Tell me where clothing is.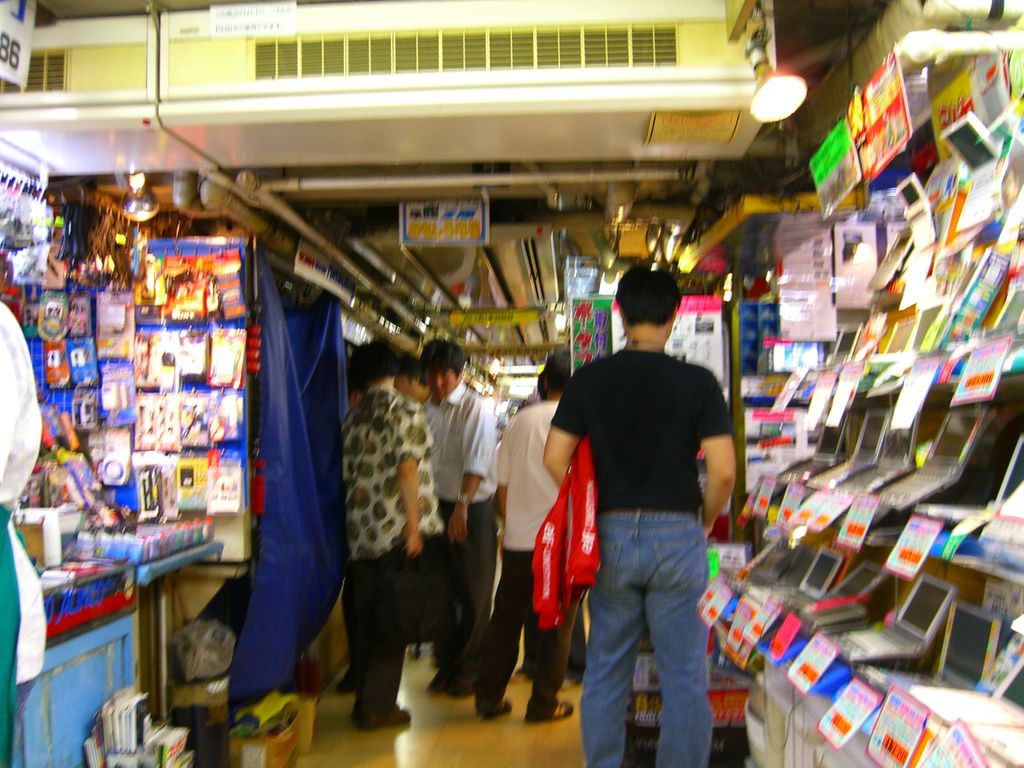
clothing is at BBox(547, 348, 735, 767).
